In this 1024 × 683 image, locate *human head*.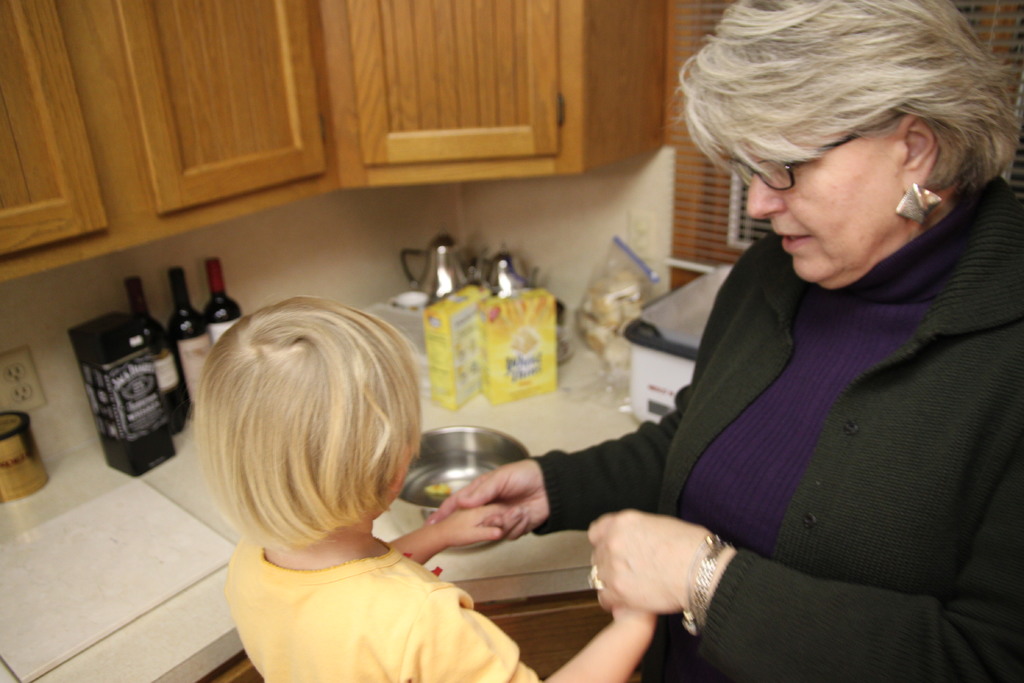
Bounding box: detection(193, 293, 424, 541).
